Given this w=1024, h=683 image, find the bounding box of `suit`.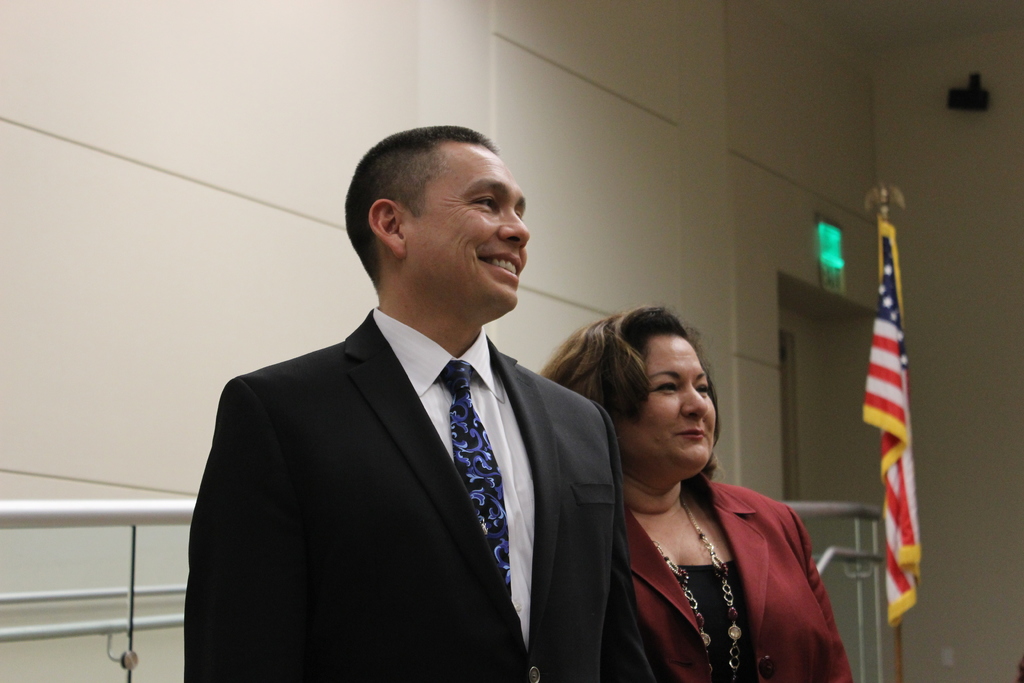
bbox=[188, 217, 641, 673].
